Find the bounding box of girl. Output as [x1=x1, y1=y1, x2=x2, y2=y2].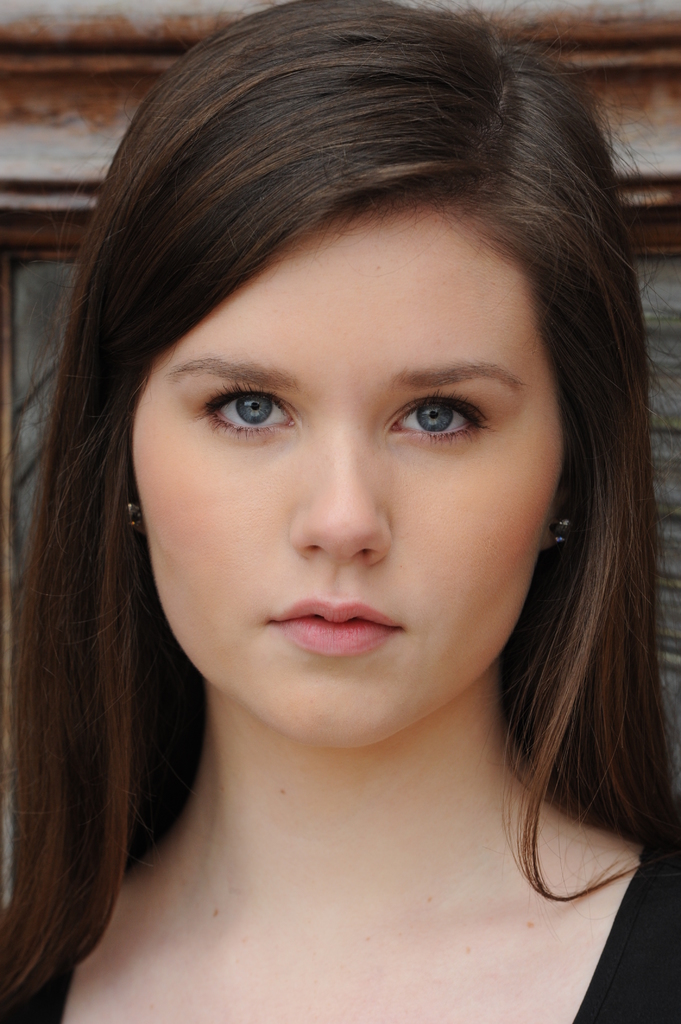
[x1=3, y1=1, x2=677, y2=1015].
